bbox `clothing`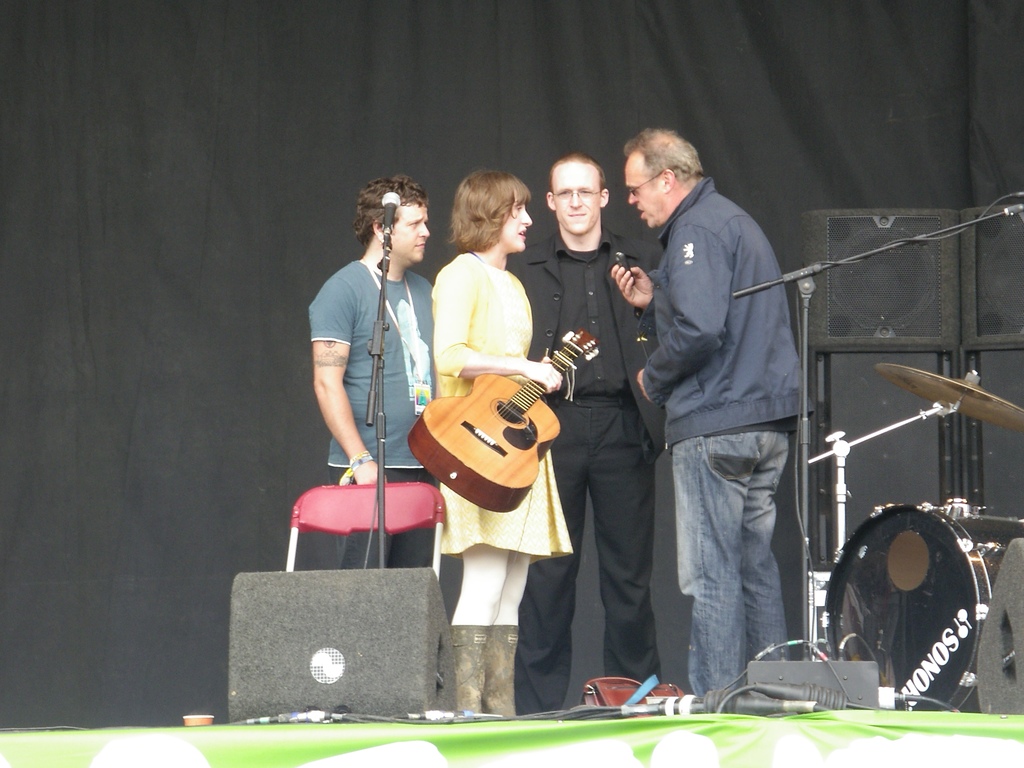
bbox=(507, 380, 669, 721)
